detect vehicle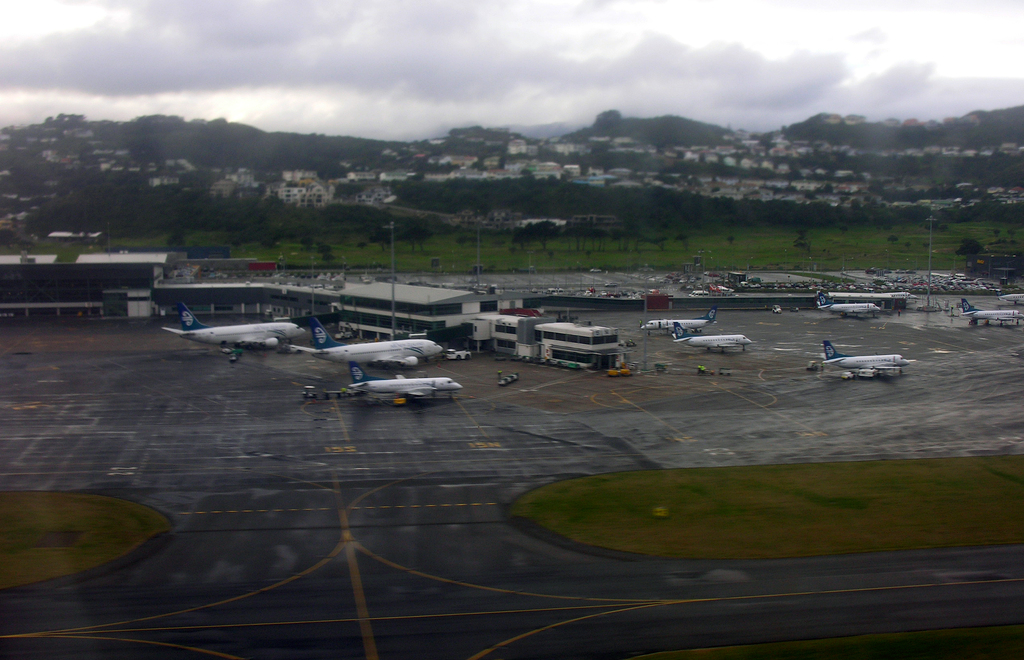
region(817, 291, 882, 318)
